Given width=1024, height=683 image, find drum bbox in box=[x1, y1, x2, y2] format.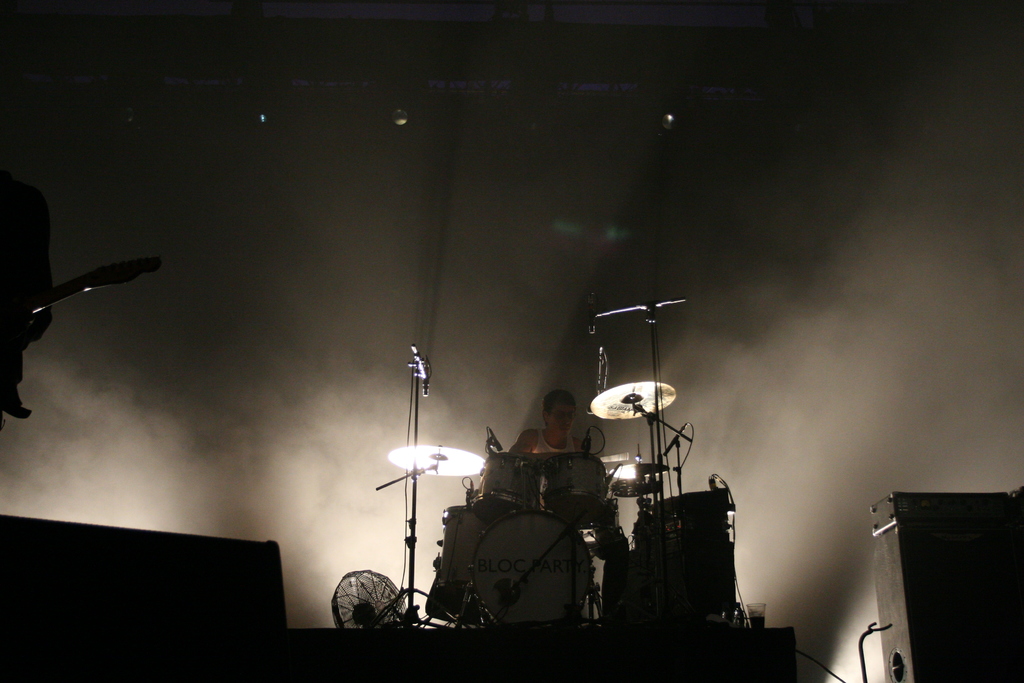
box=[547, 452, 607, 514].
